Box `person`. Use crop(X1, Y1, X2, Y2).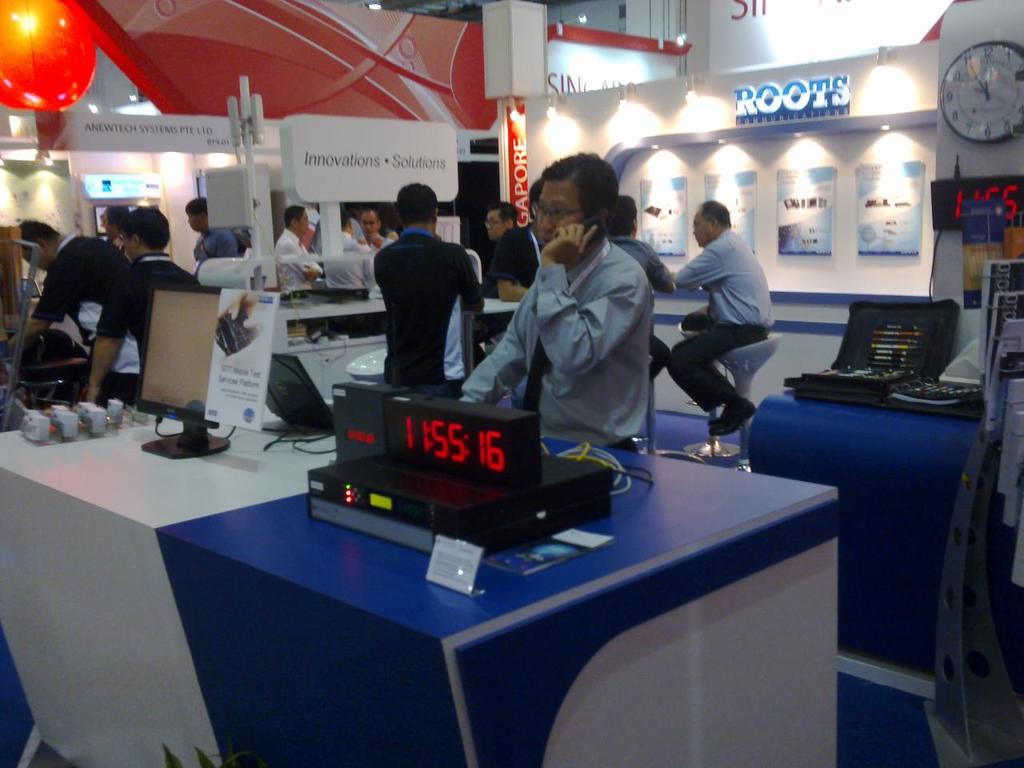
crop(359, 202, 387, 258).
